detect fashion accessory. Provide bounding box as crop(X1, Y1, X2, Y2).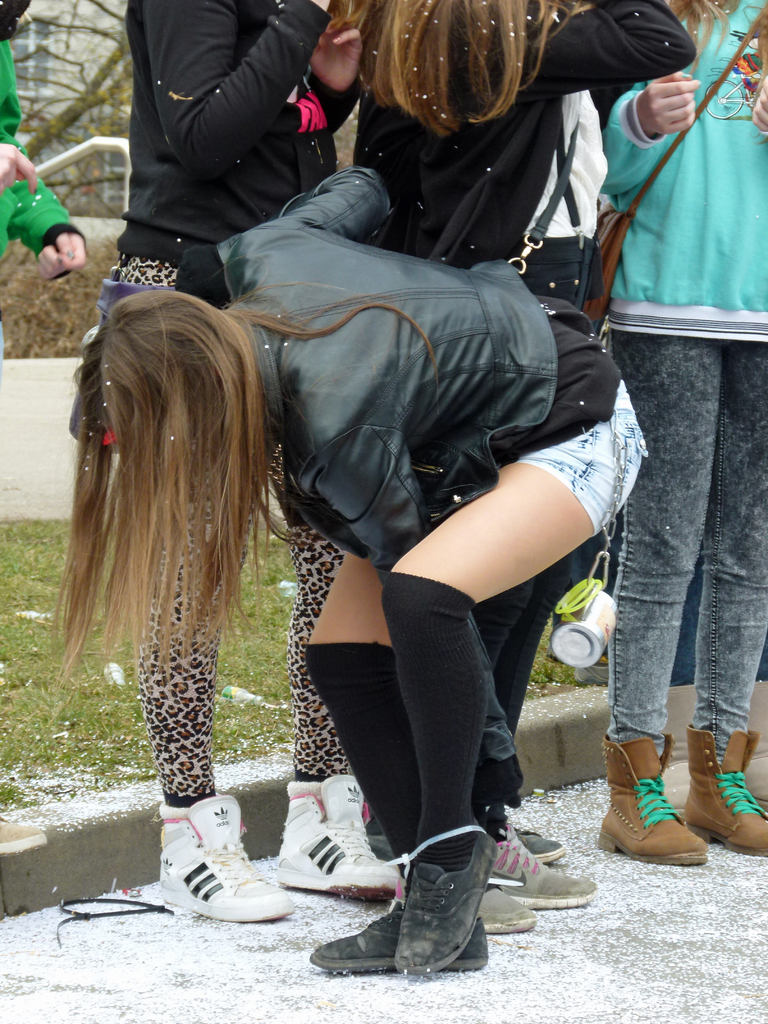
crop(515, 827, 569, 862).
